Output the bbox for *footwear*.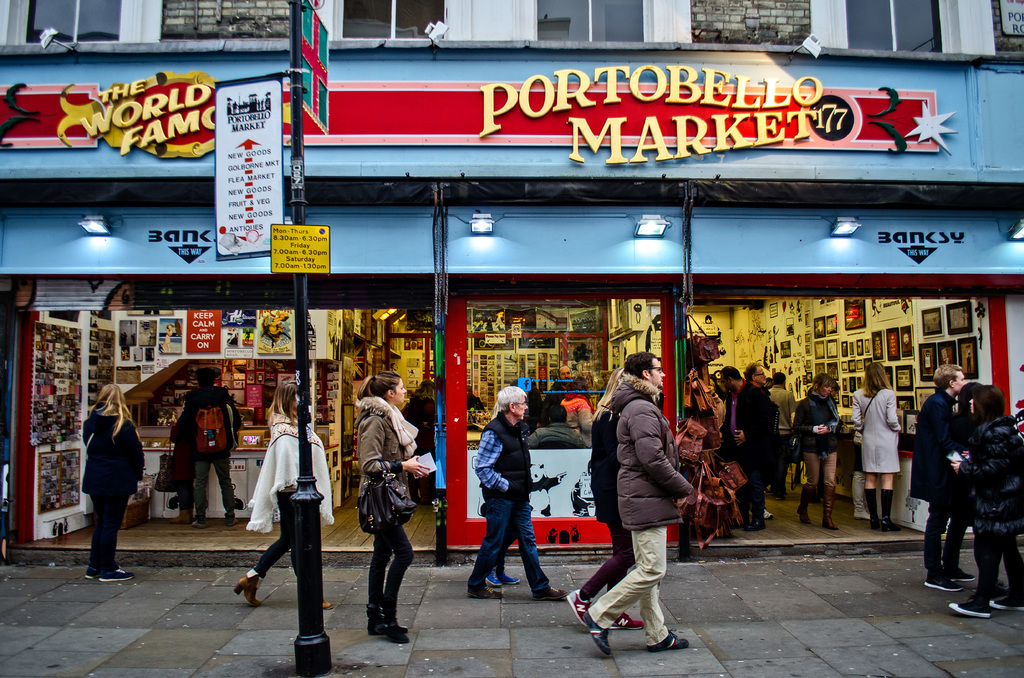
l=98, t=571, r=136, b=583.
